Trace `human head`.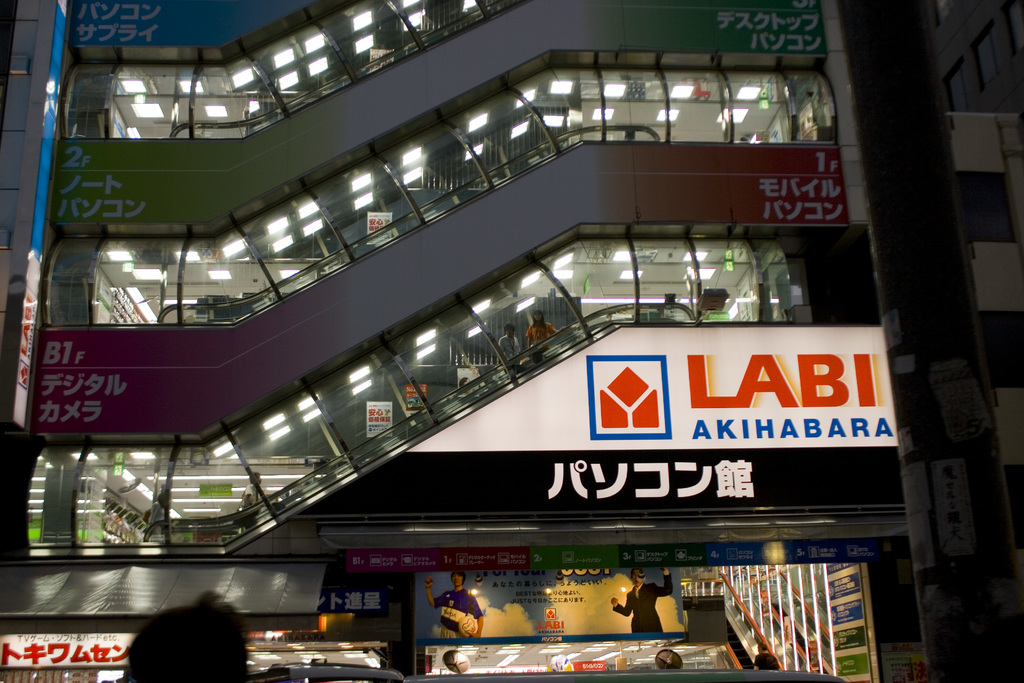
Traced to (left=126, top=599, right=255, bottom=682).
